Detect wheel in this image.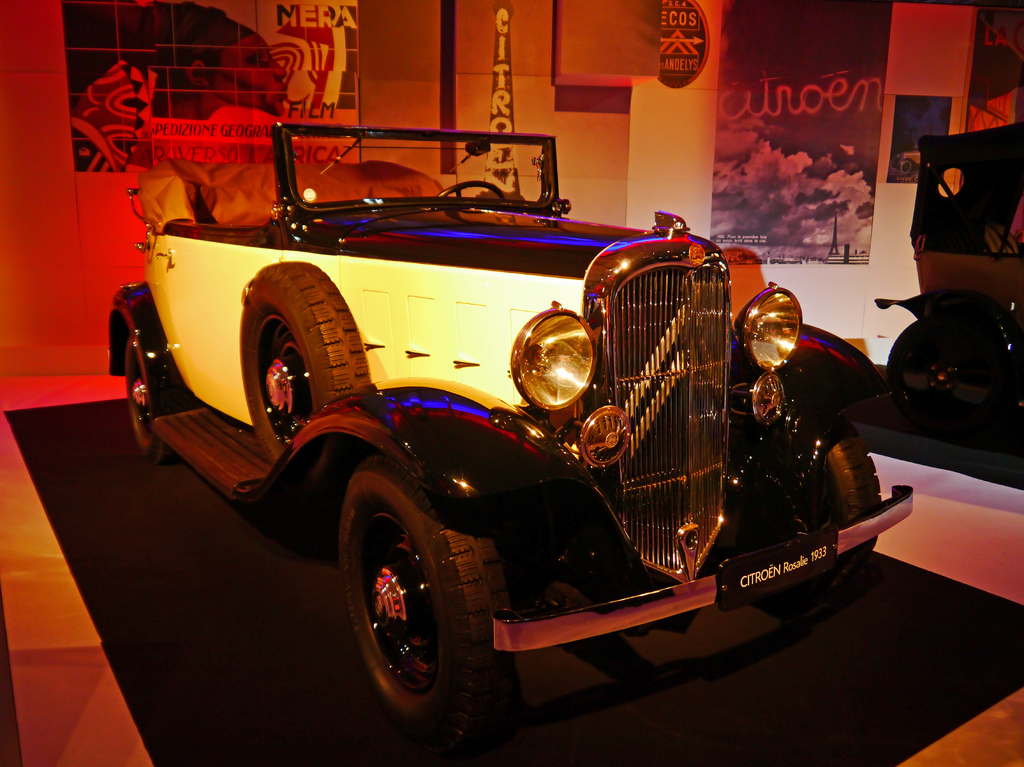
Detection: [left=127, top=334, right=177, bottom=464].
